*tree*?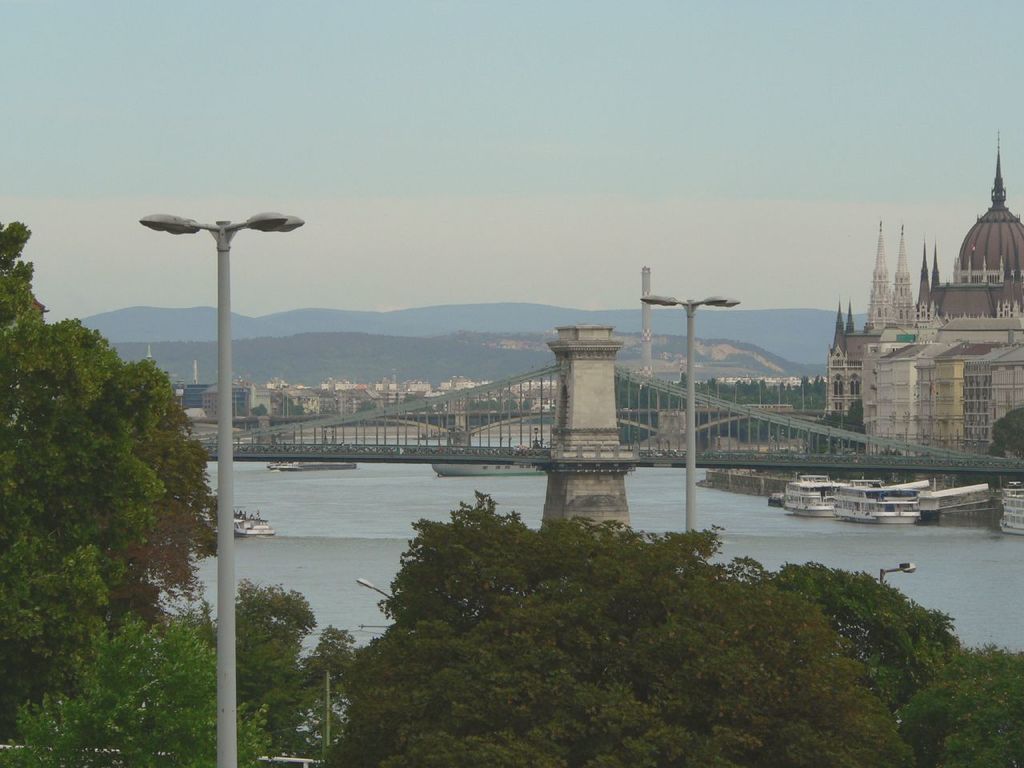
box(498, 386, 516, 418)
